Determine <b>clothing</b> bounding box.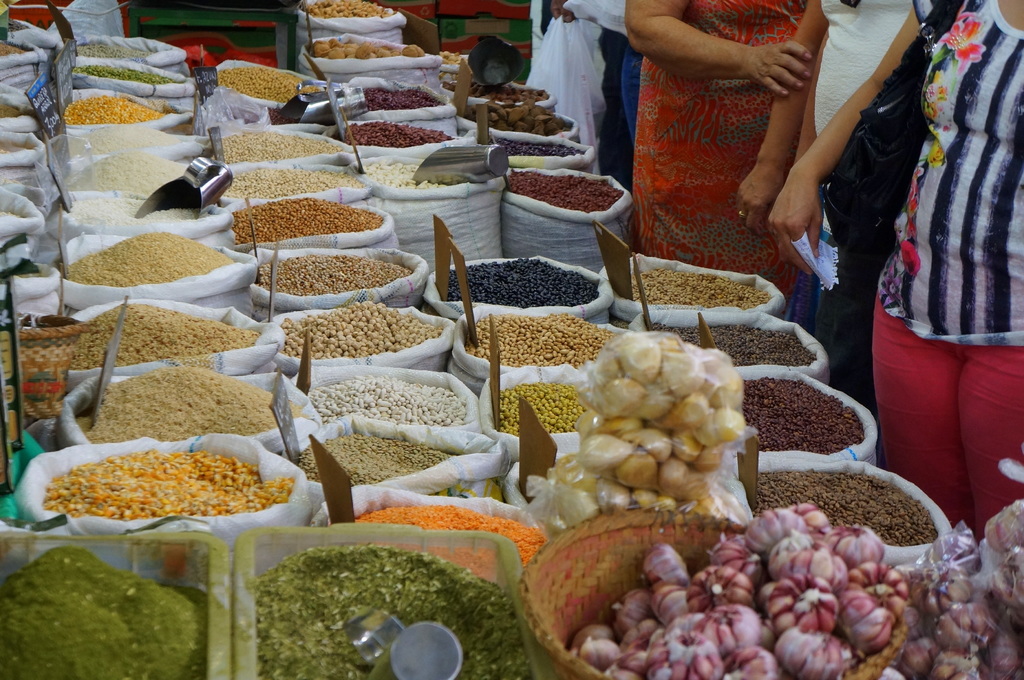
Determined: select_region(630, 0, 813, 297).
